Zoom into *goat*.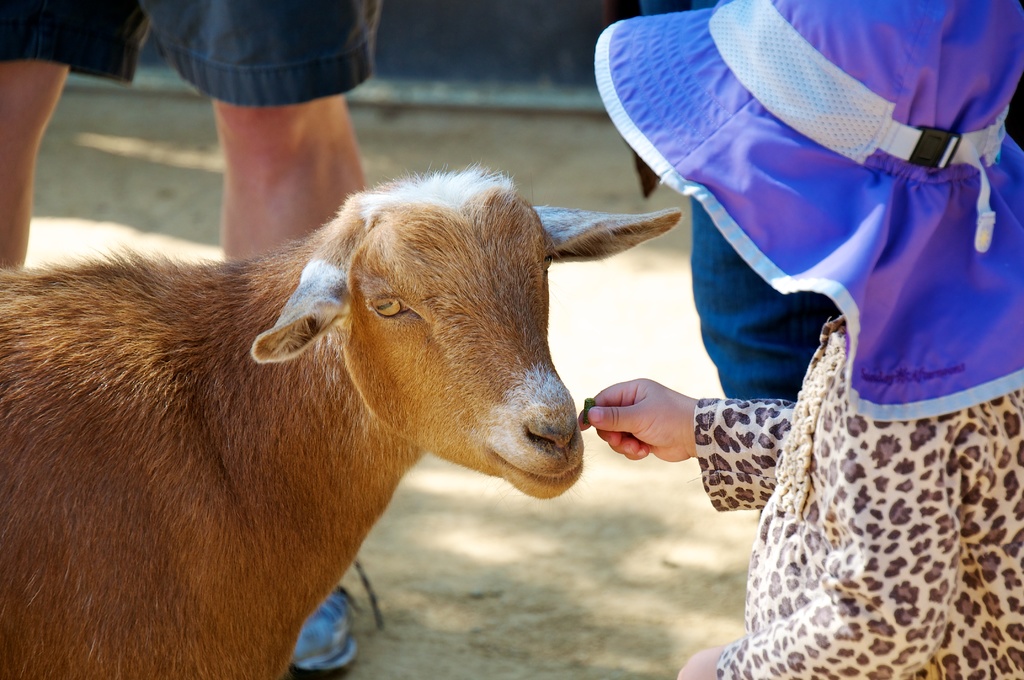
Zoom target: select_region(0, 152, 692, 679).
